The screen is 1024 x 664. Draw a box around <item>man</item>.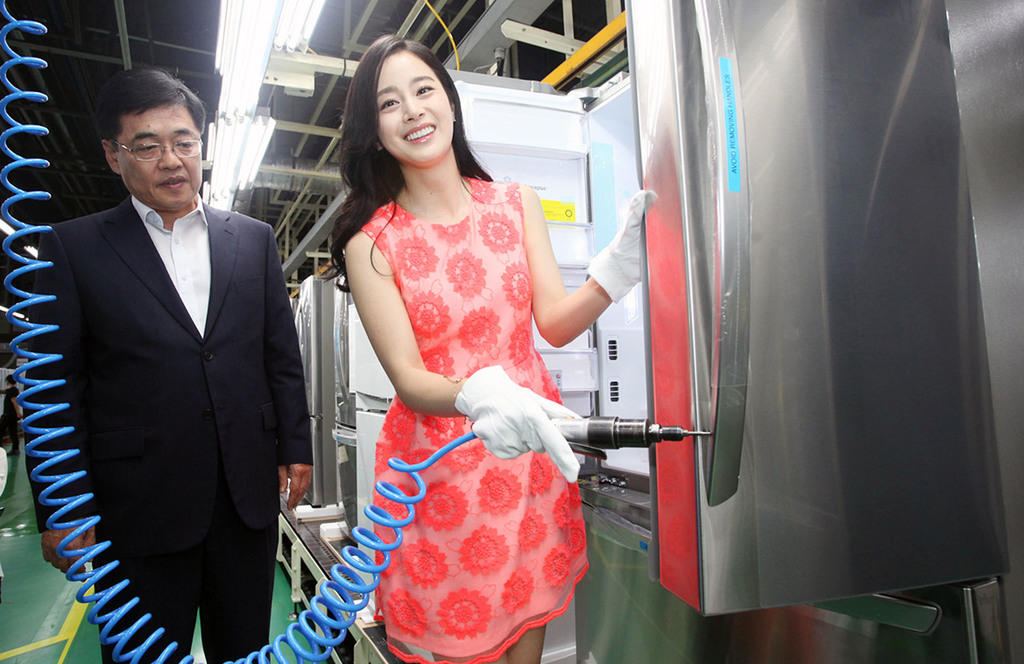
(26, 58, 308, 663).
